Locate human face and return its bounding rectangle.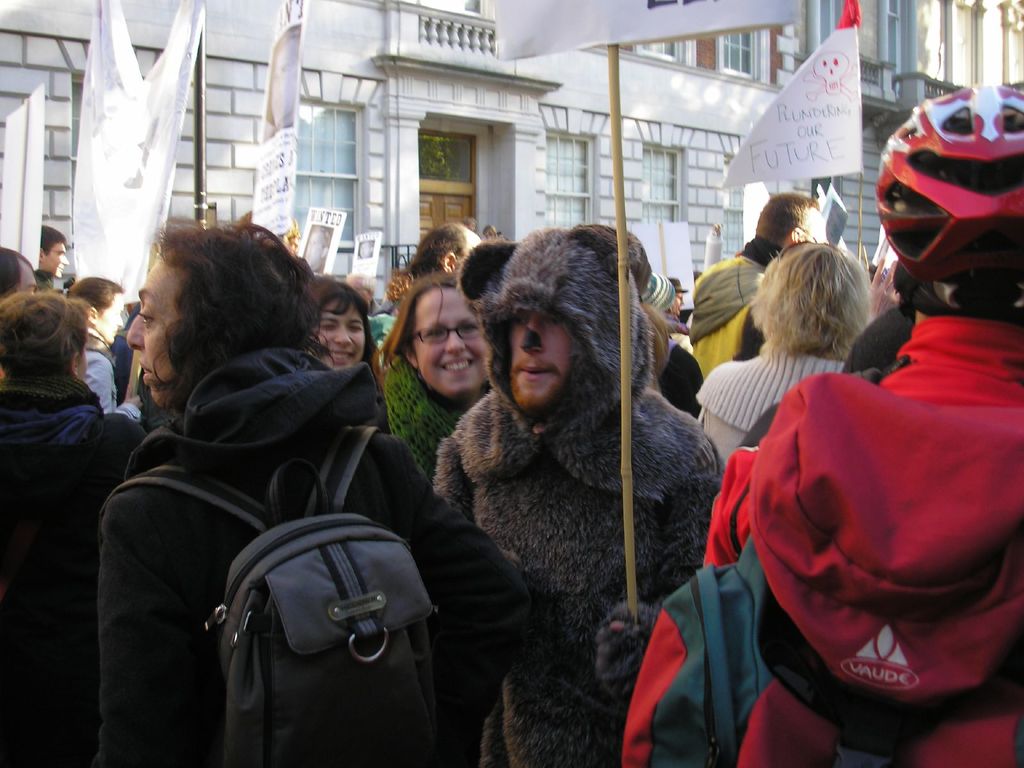
region(506, 306, 575, 409).
